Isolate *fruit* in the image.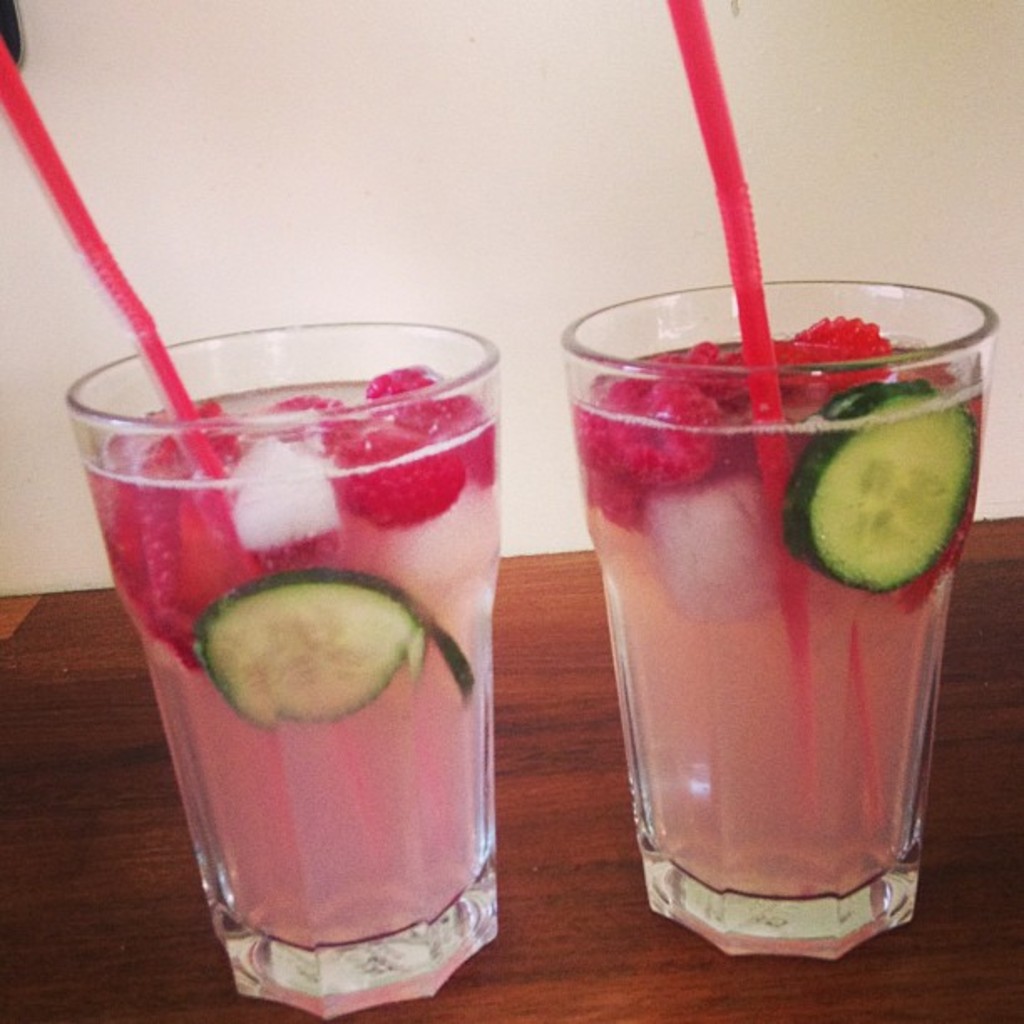
Isolated region: [left=179, top=586, right=472, bottom=801].
